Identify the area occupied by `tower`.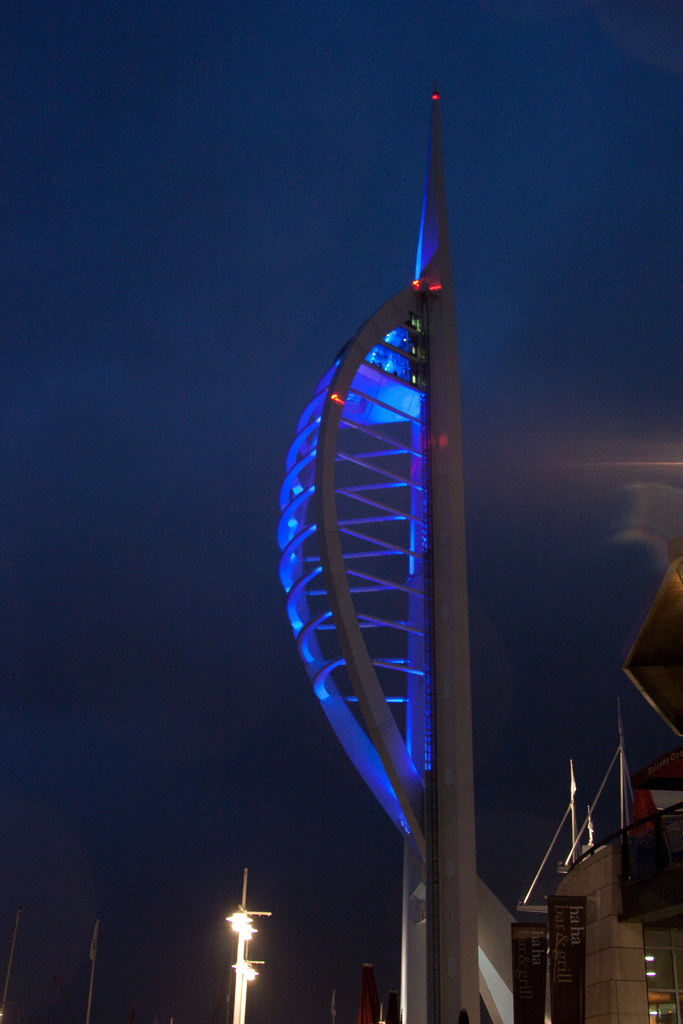
Area: (251,74,517,1007).
